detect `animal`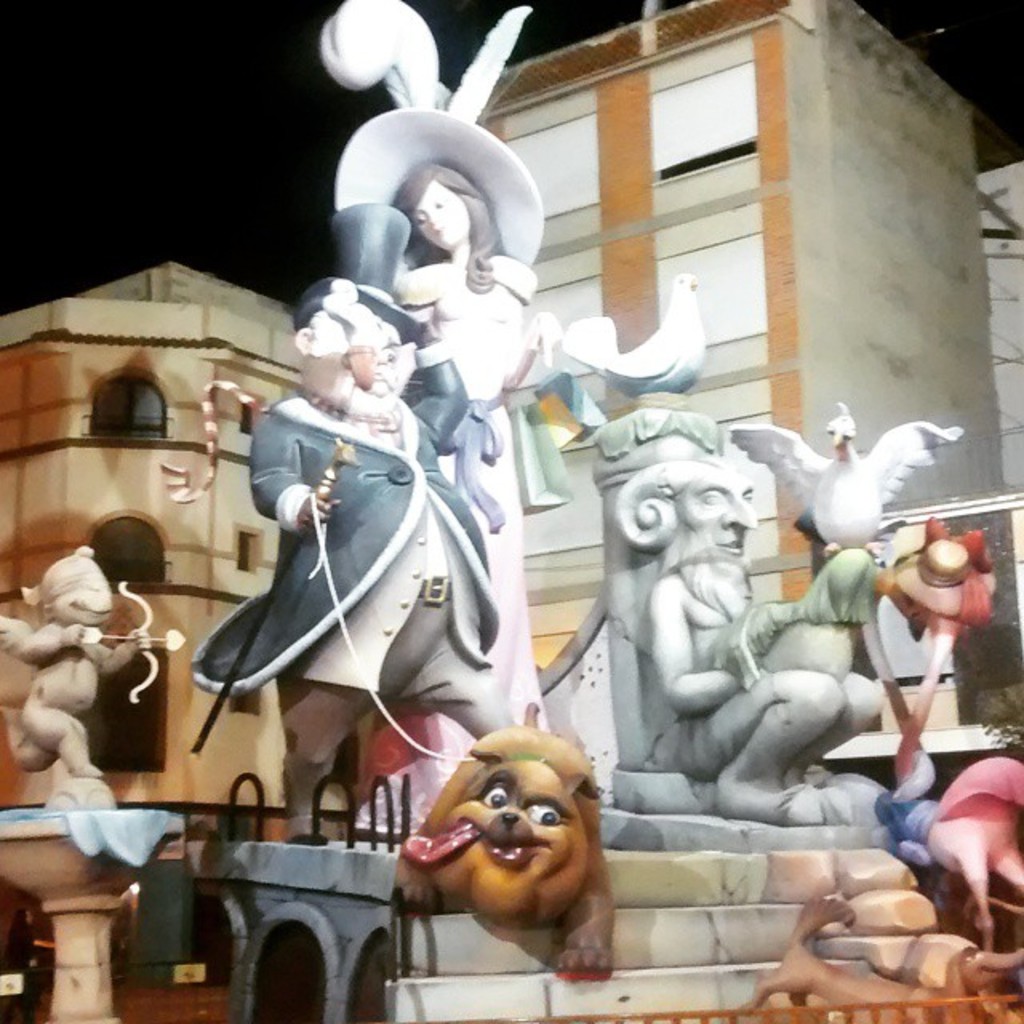
749 880 1022 1022
